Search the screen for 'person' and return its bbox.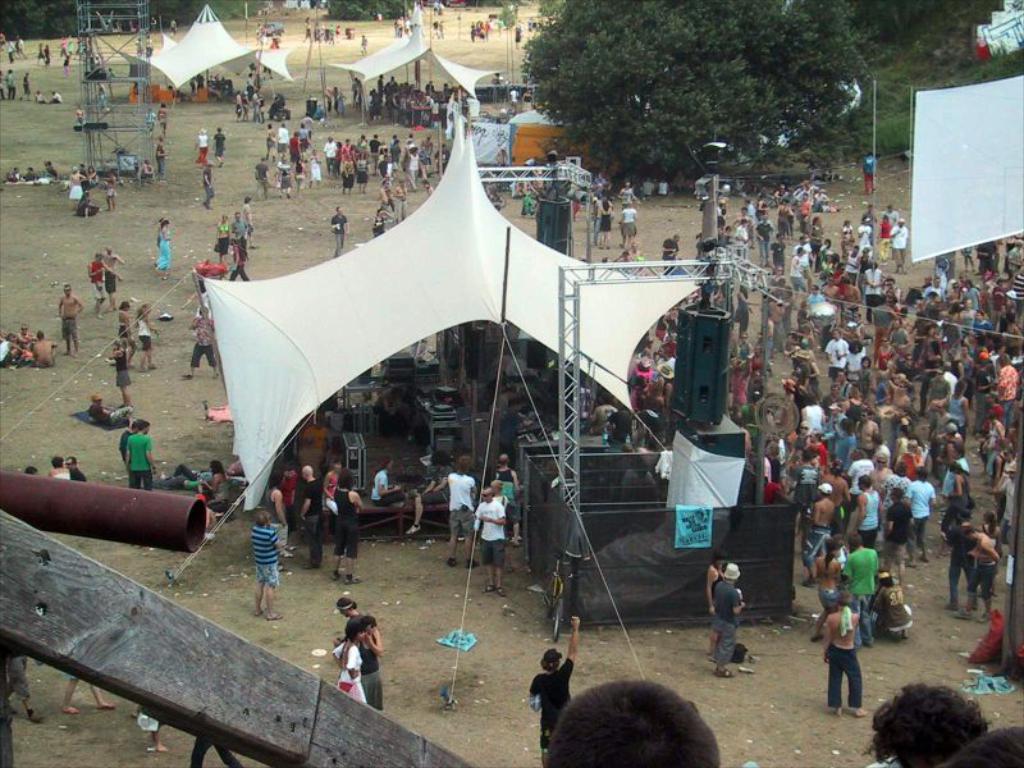
Found: x1=524 y1=616 x2=579 y2=767.
